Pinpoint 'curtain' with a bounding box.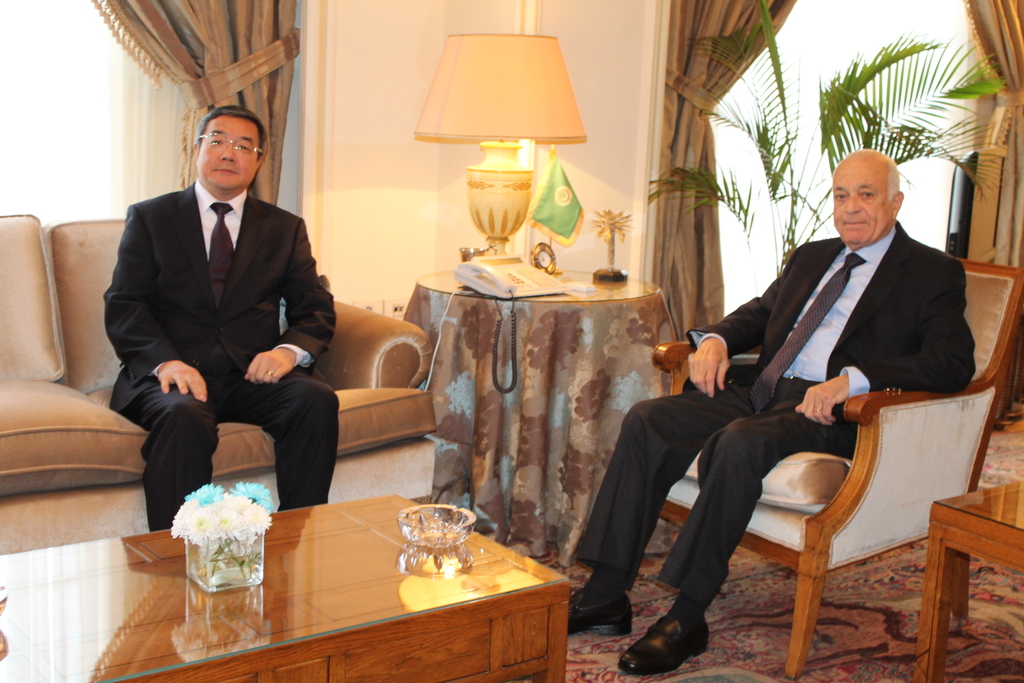
bbox=[961, 0, 1023, 289].
